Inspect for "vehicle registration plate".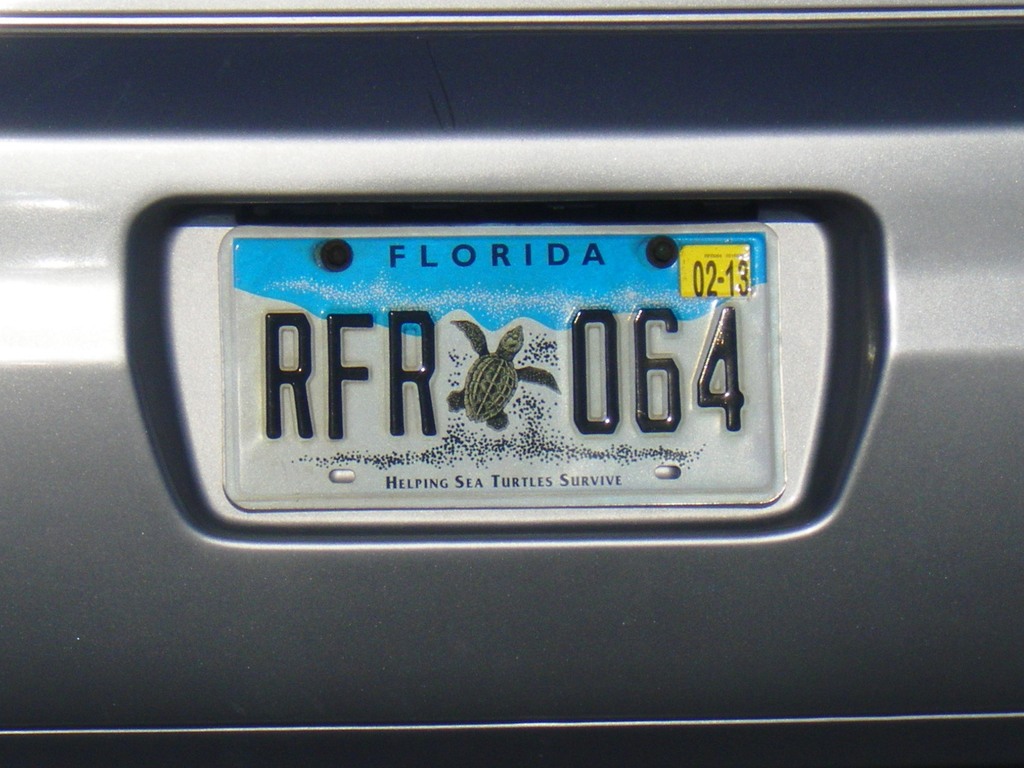
Inspection: [214,222,790,513].
